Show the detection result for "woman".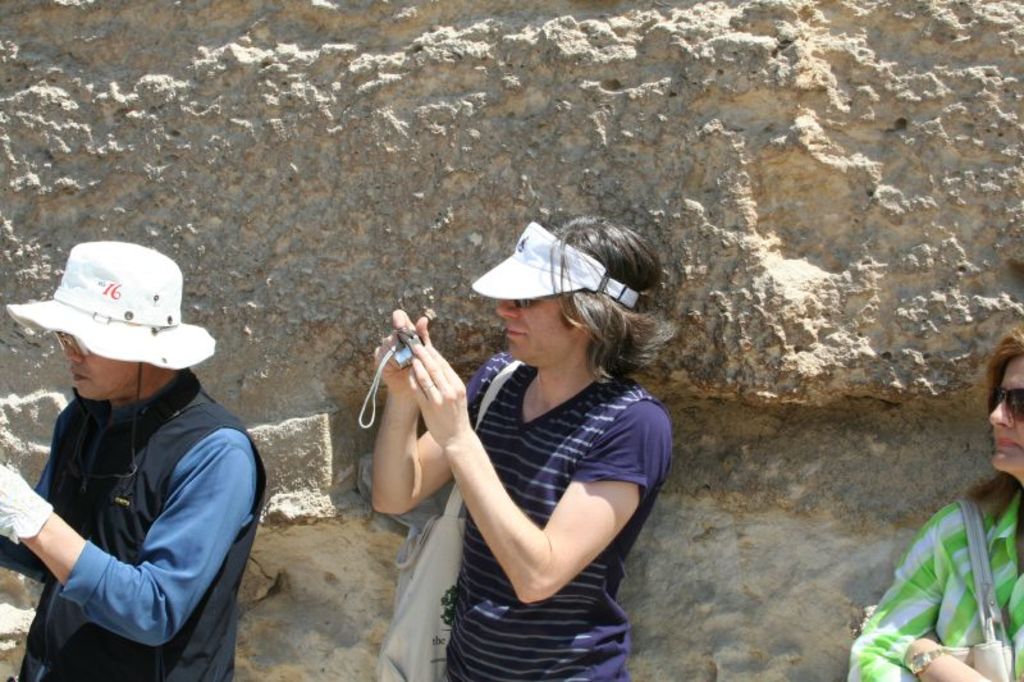
<box>845,325,1023,681</box>.
